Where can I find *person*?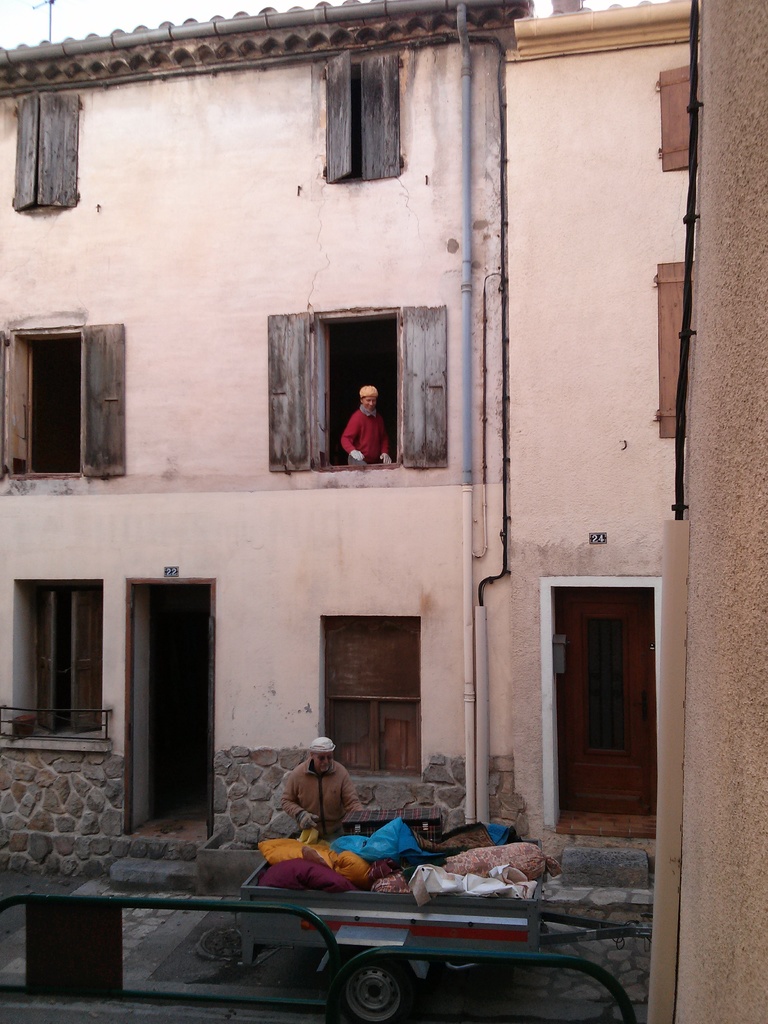
You can find it at bbox(282, 735, 366, 838).
